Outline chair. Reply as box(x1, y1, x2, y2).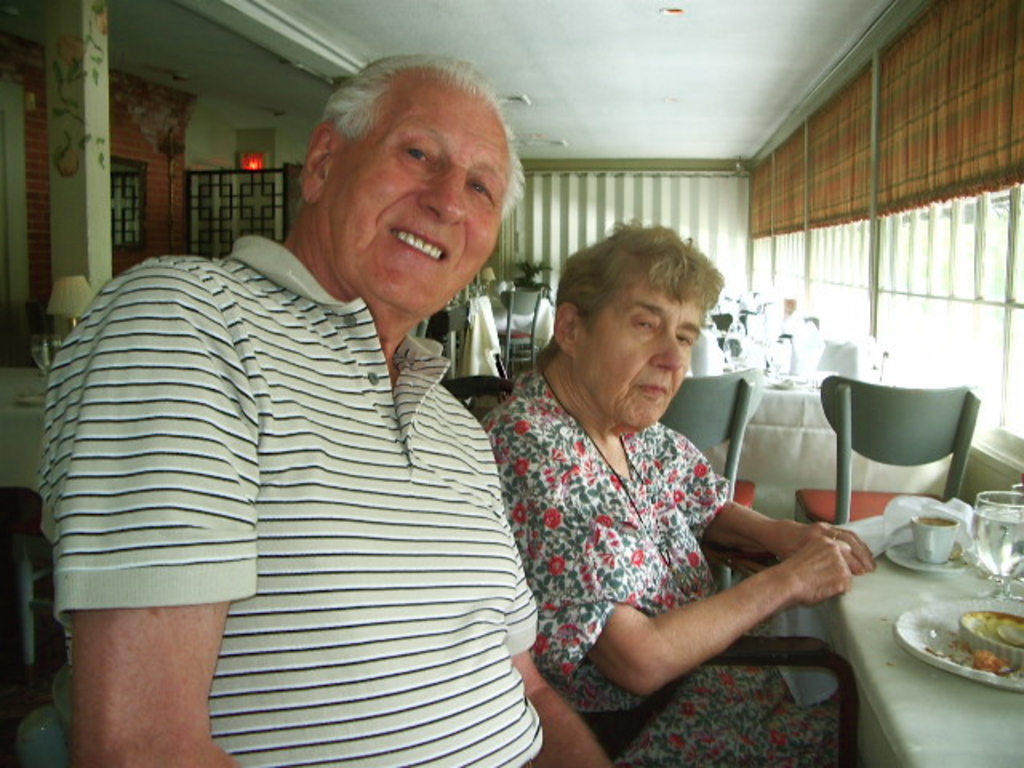
box(498, 288, 546, 381).
